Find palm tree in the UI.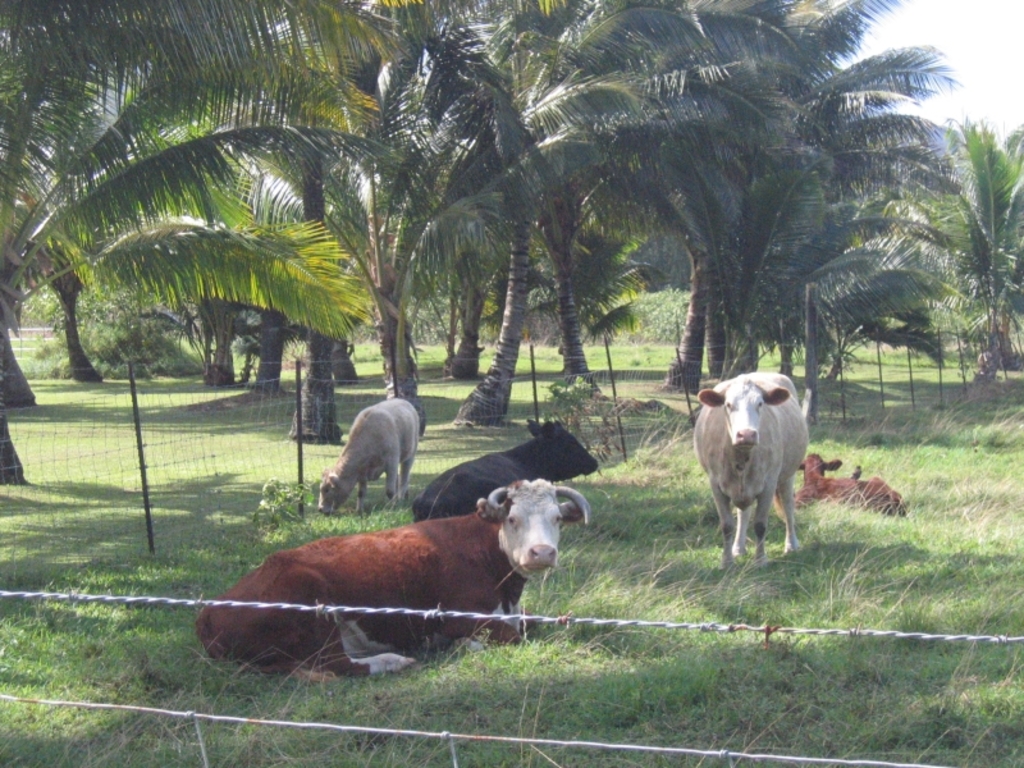
UI element at 28 0 196 375.
